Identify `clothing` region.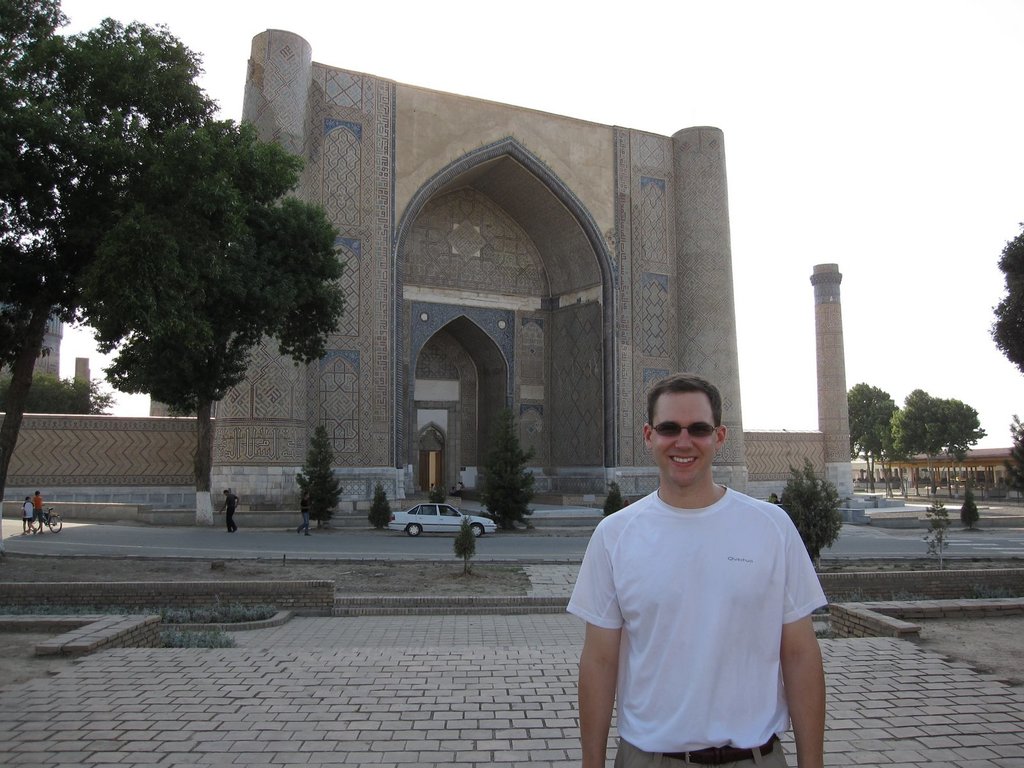
Region: {"x1": 575, "y1": 473, "x2": 821, "y2": 756}.
